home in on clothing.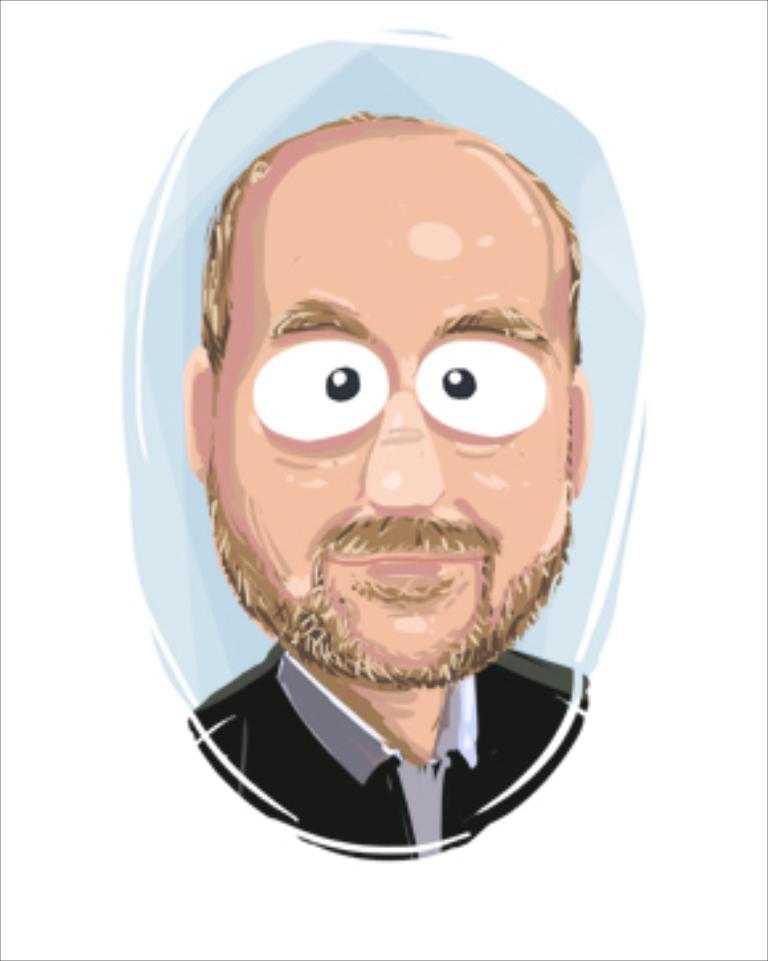
Homed in at bbox=(185, 638, 588, 860).
